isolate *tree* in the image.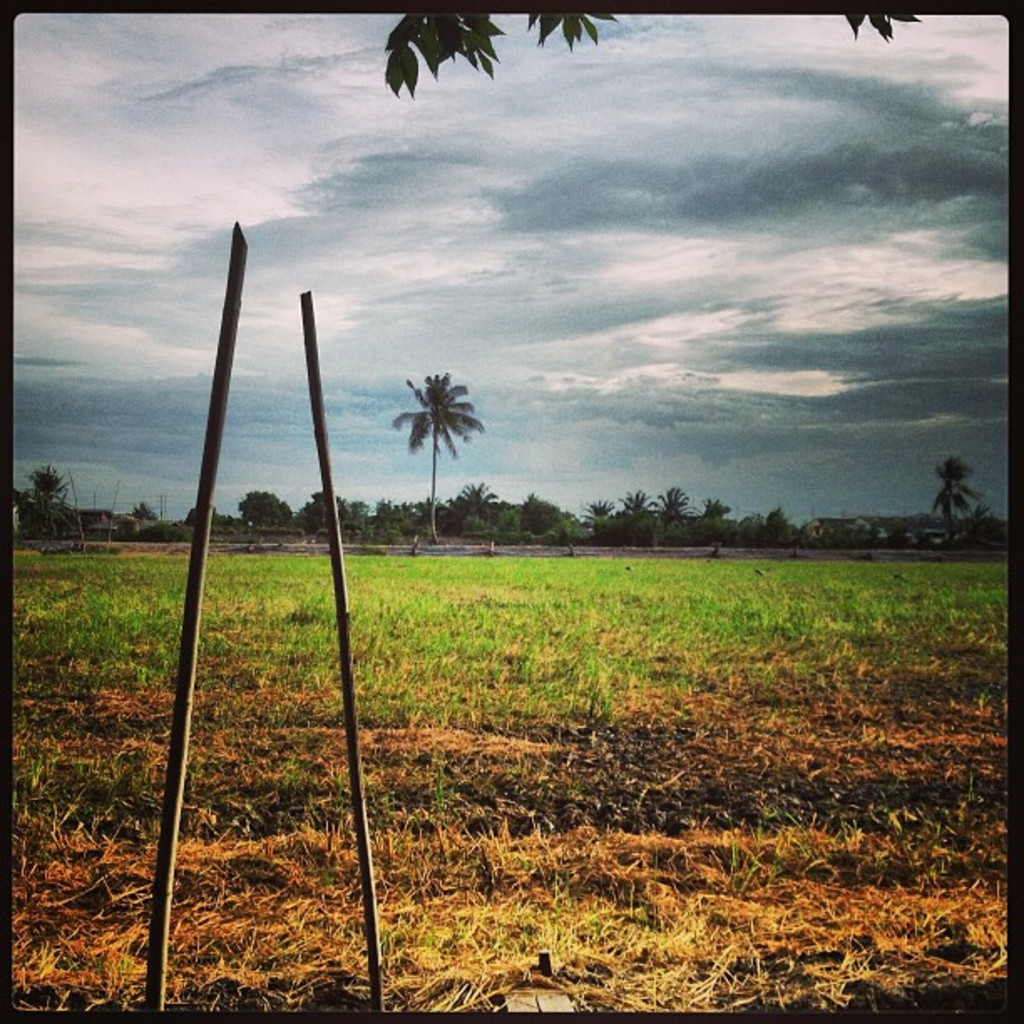
Isolated region: locate(448, 487, 499, 539).
